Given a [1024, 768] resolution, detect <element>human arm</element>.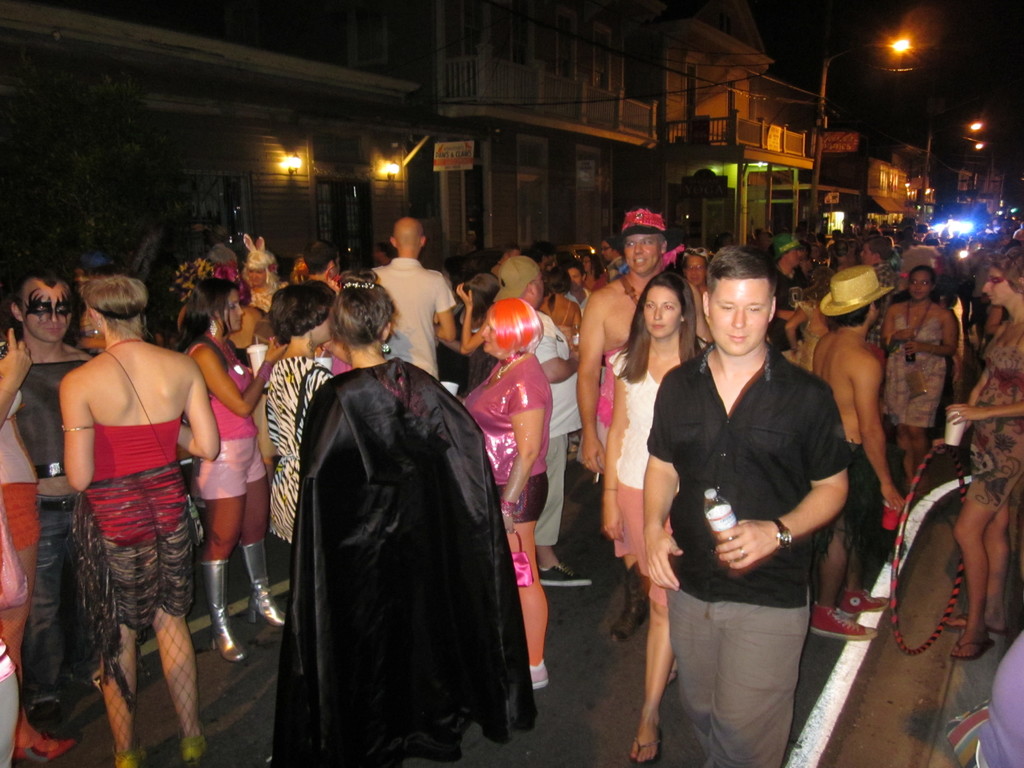
pyautogui.locateOnScreen(424, 267, 454, 346).
